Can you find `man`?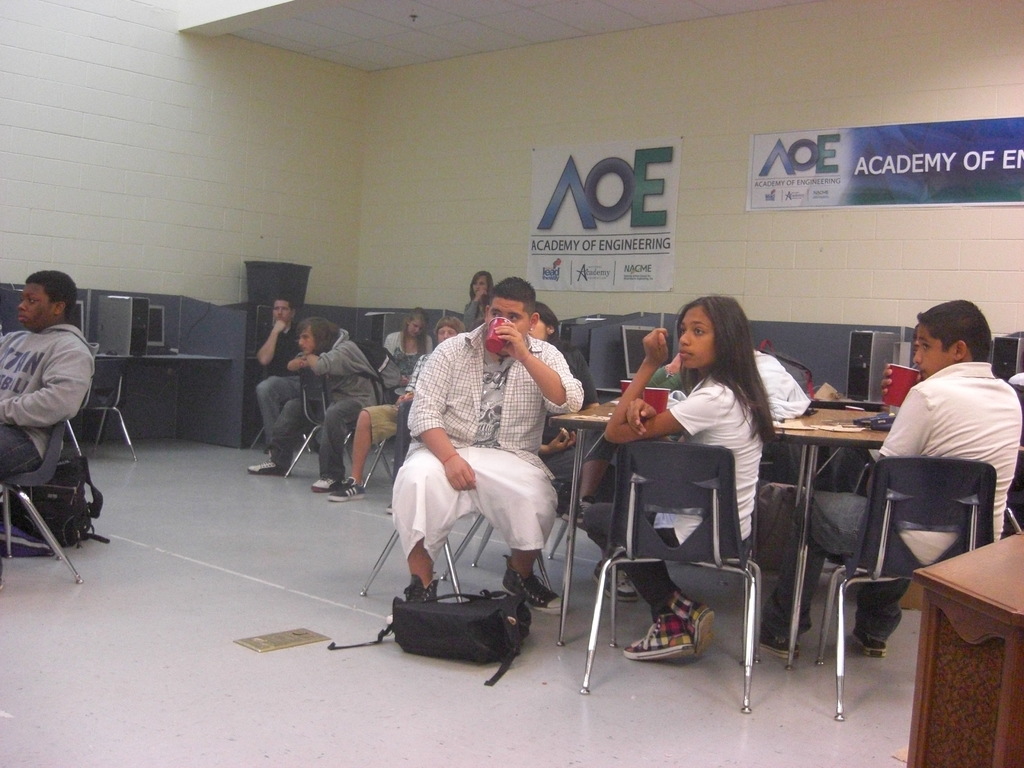
Yes, bounding box: {"left": 243, "top": 282, "right": 324, "bottom": 448}.
